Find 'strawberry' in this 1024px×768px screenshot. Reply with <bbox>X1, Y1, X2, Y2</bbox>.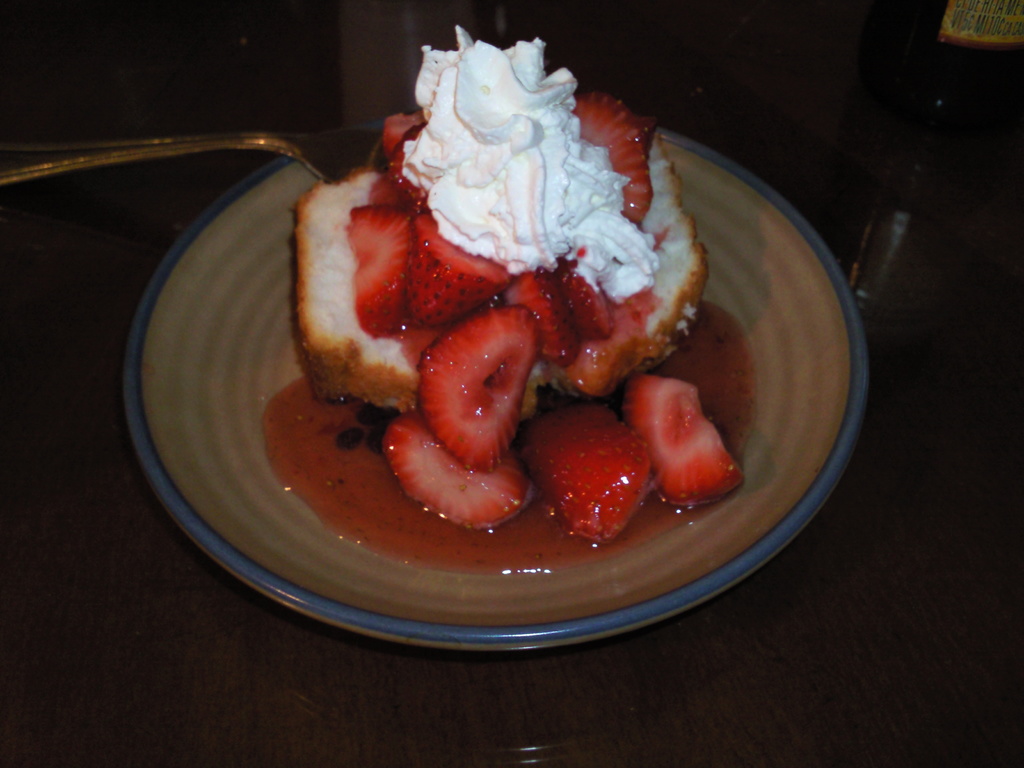
<bbox>529, 395, 650, 539</bbox>.
